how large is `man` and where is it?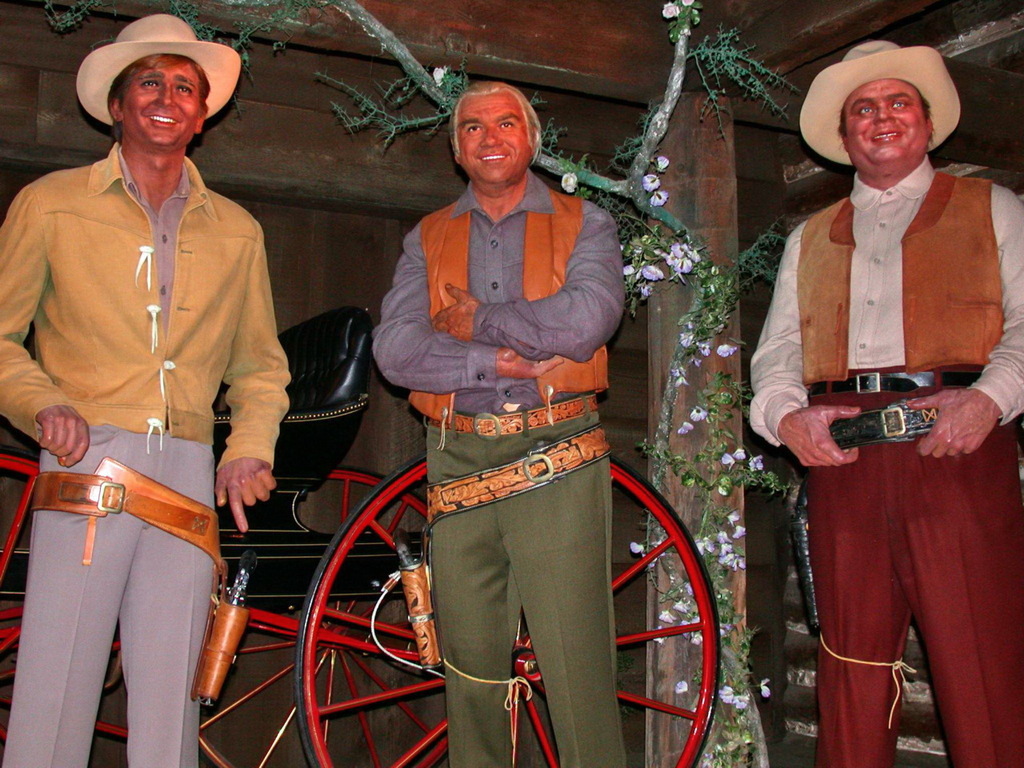
Bounding box: bbox(746, 38, 1022, 758).
